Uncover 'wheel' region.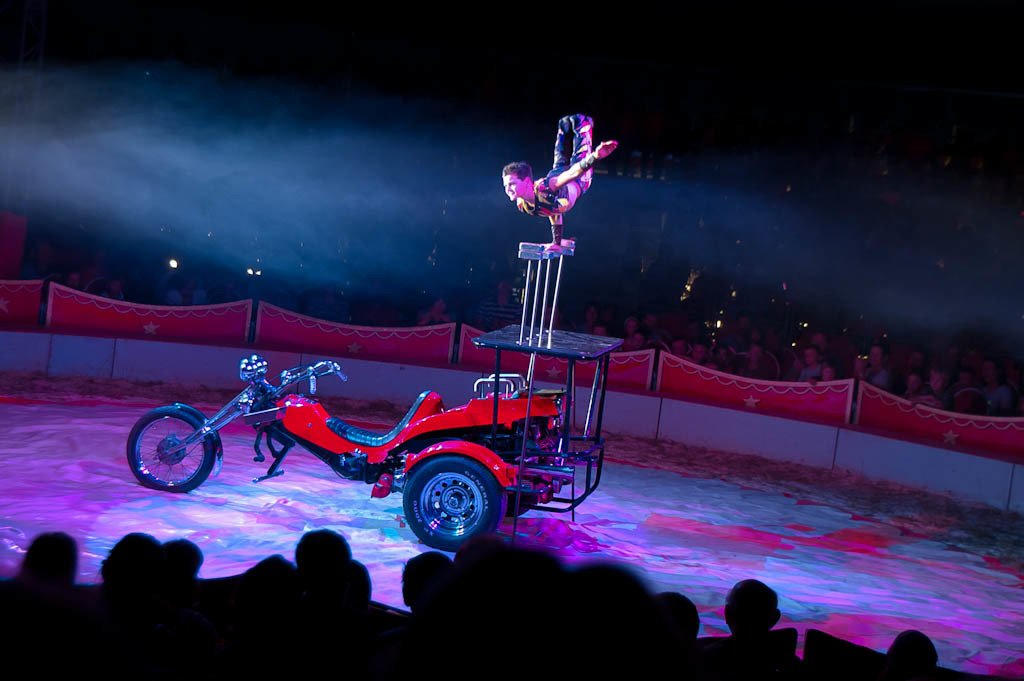
Uncovered: (397,460,496,549).
